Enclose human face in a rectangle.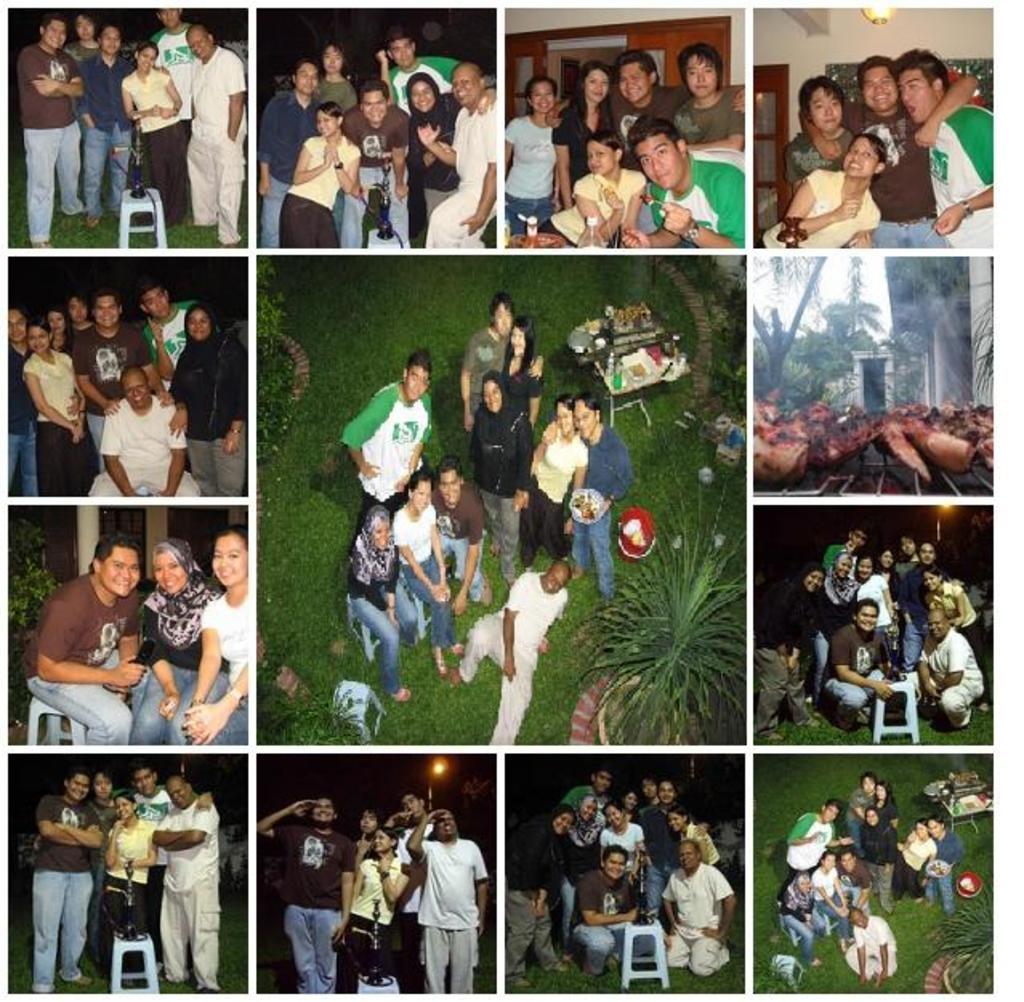
[865,810,875,827].
